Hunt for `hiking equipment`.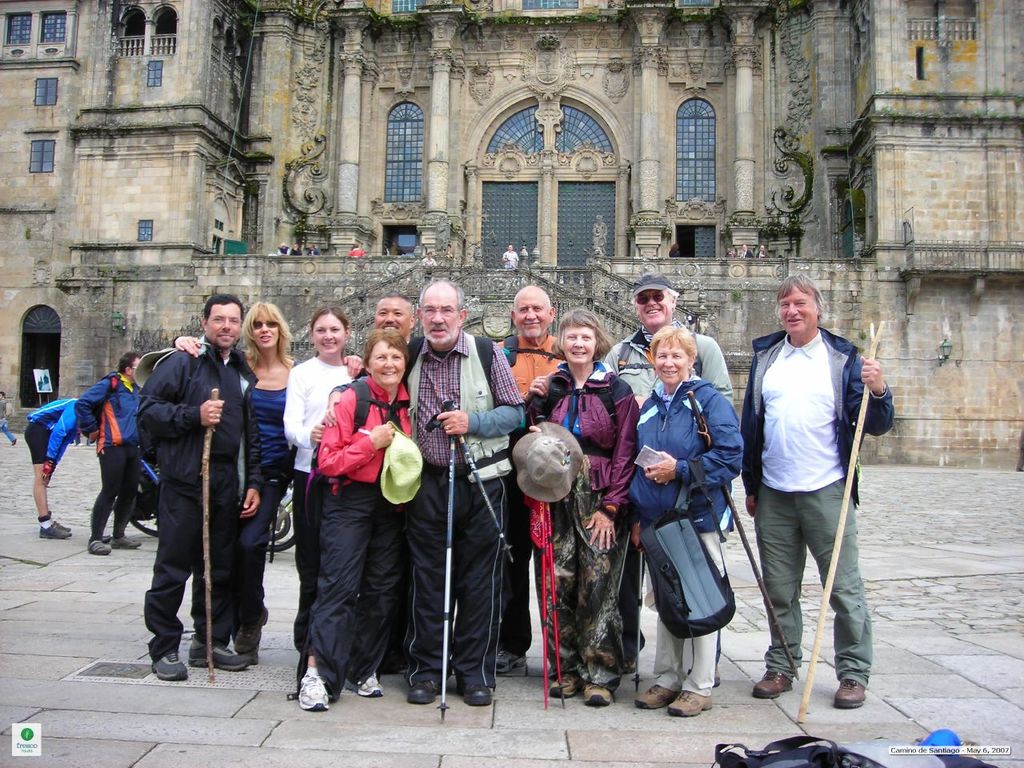
Hunted down at bbox(186, 635, 255, 674).
